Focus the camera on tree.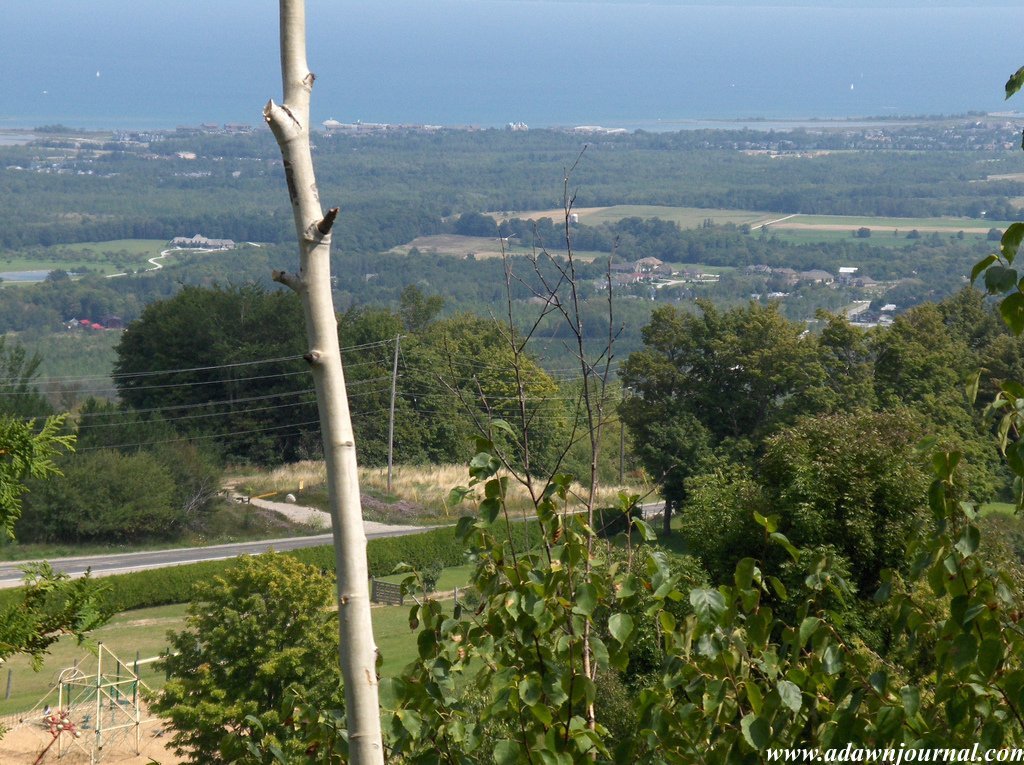
Focus region: region(4, 324, 112, 674).
